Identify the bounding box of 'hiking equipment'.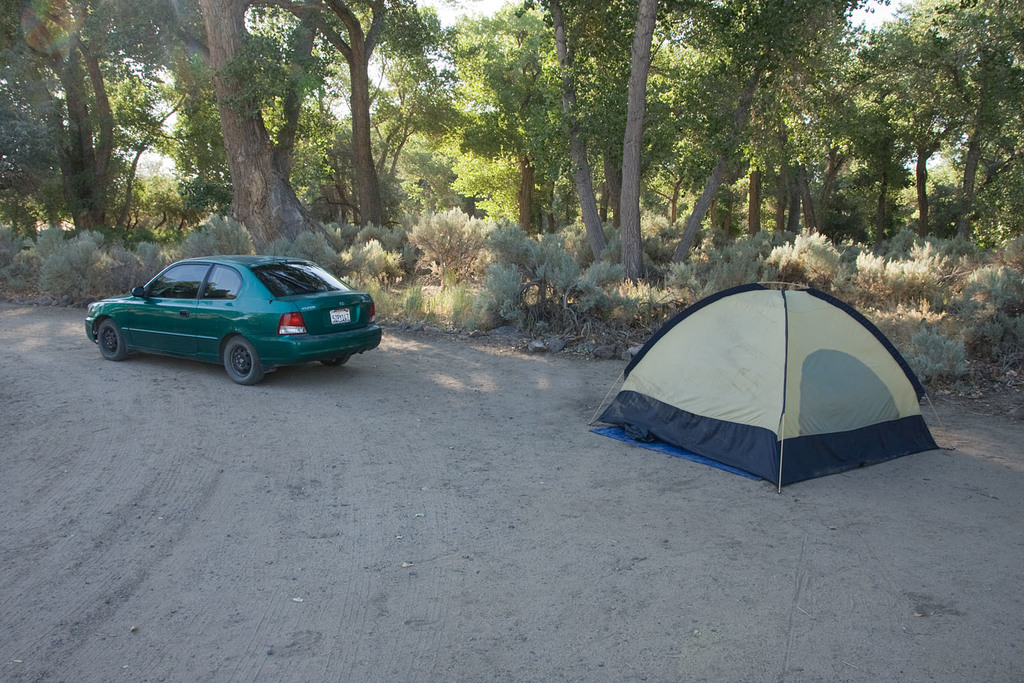
[x1=589, y1=277, x2=950, y2=489].
